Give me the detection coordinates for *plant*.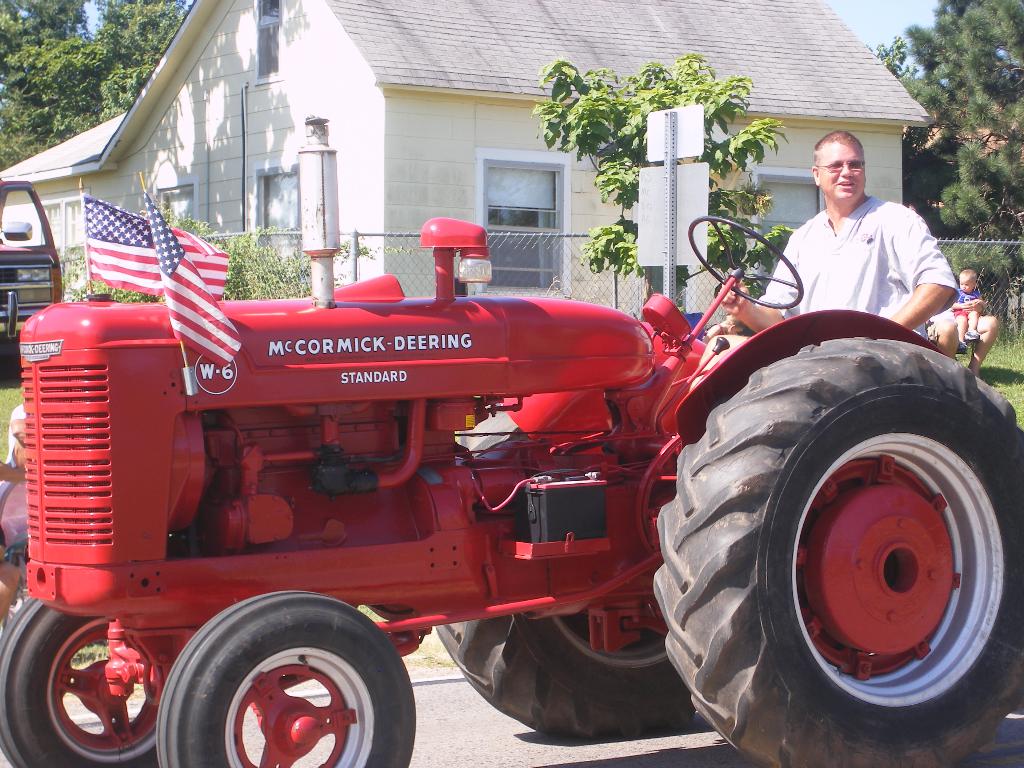
61, 248, 96, 302.
